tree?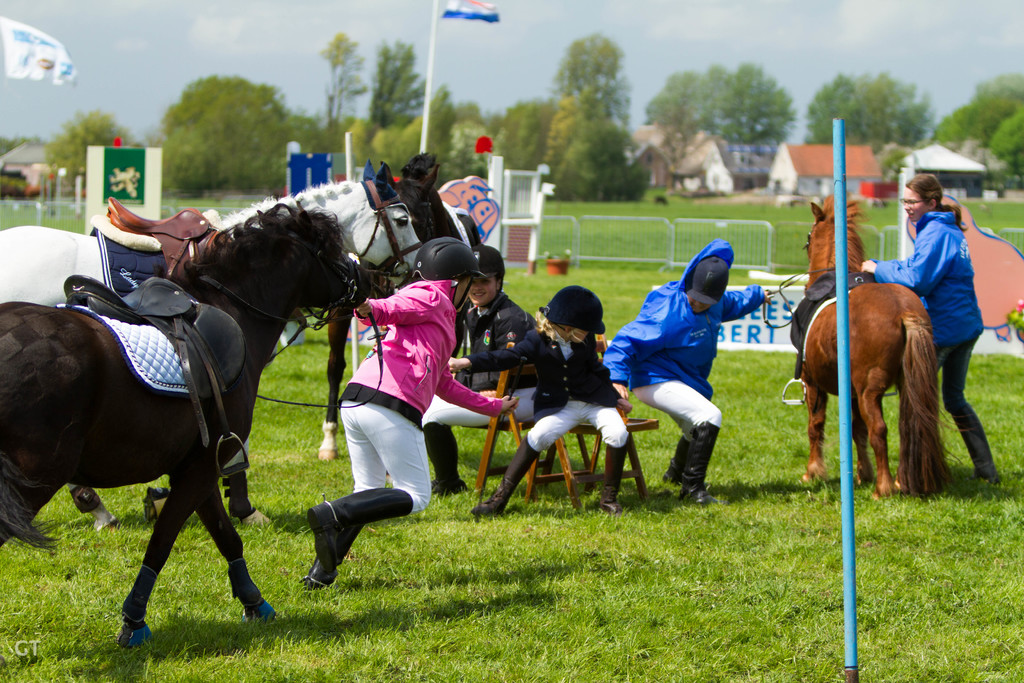
[851,69,932,152]
